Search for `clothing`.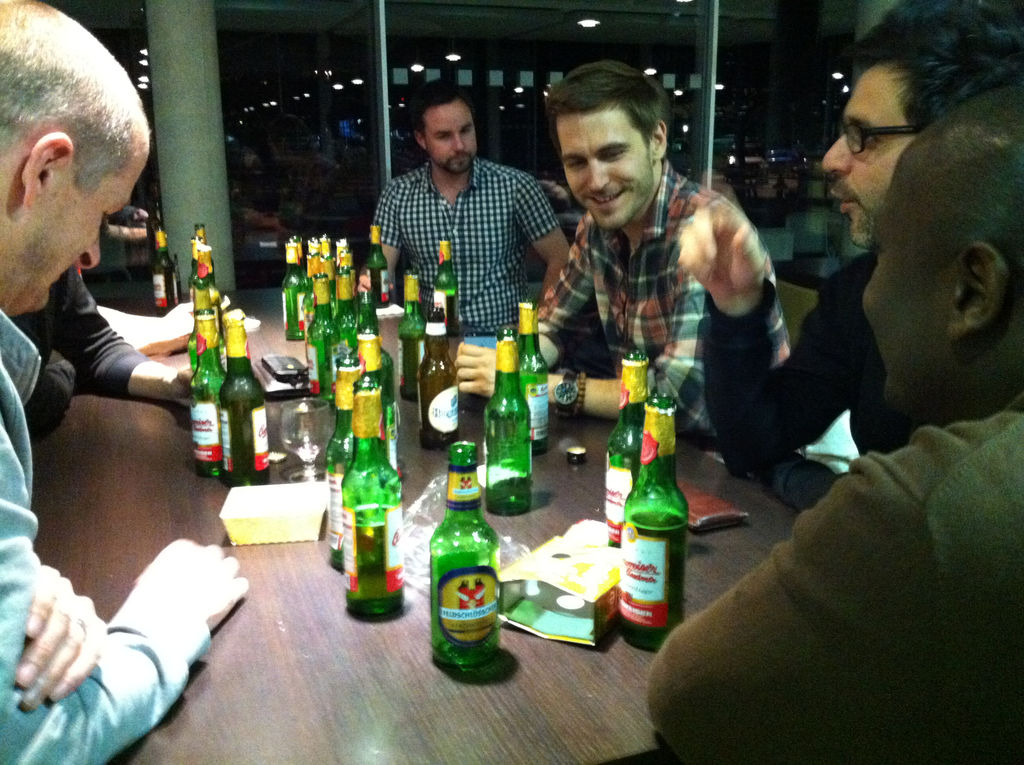
Found at <box>372,157,557,348</box>.
